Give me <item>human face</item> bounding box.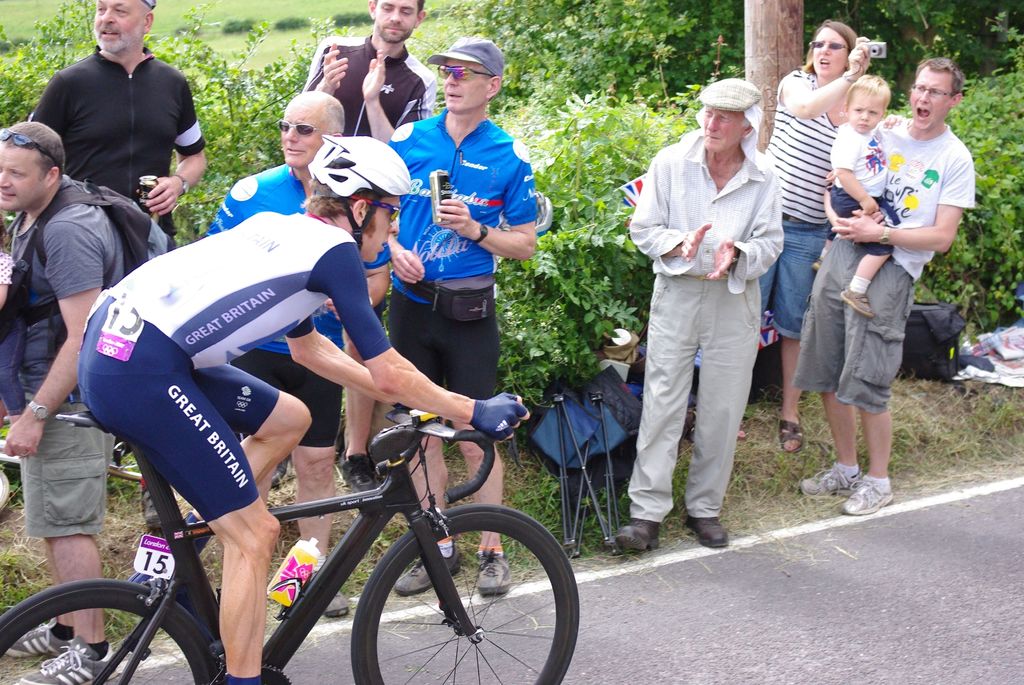
372 194 398 261.
